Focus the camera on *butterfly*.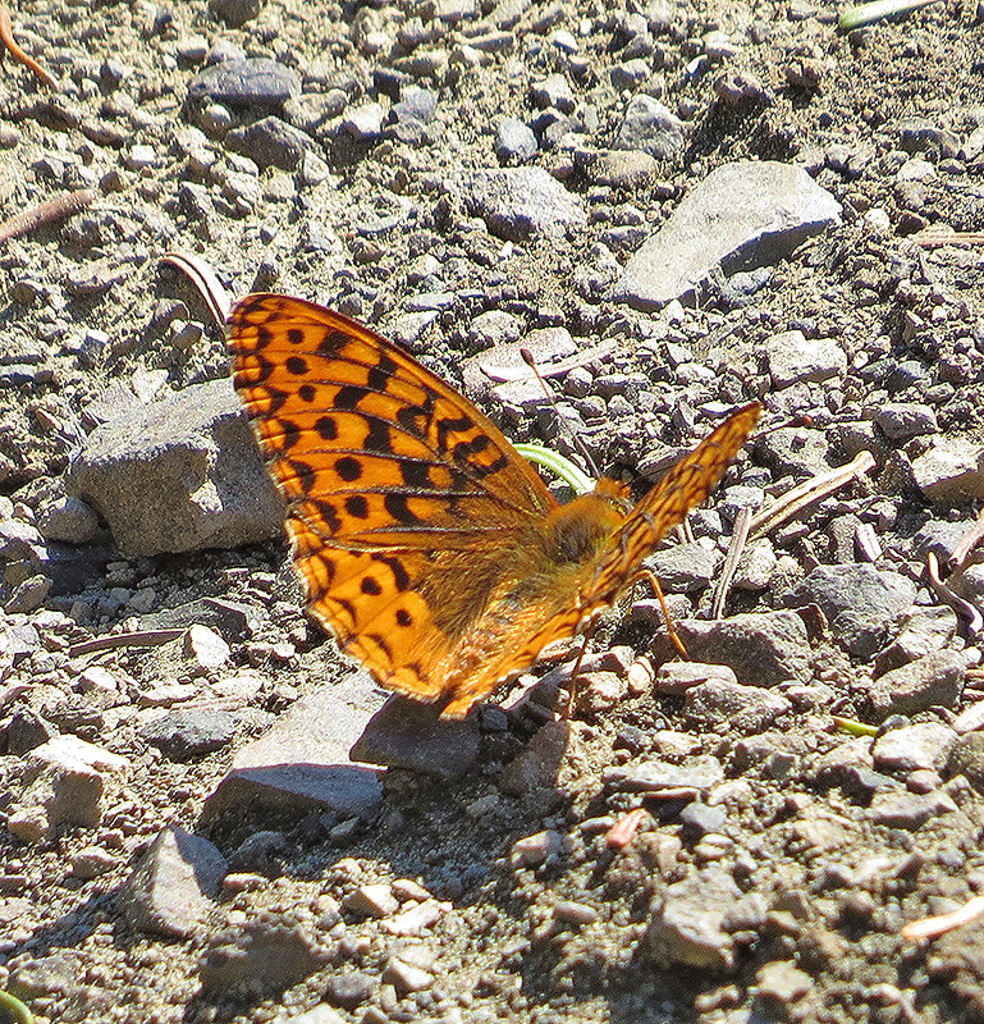
Focus region: rect(186, 252, 764, 733).
